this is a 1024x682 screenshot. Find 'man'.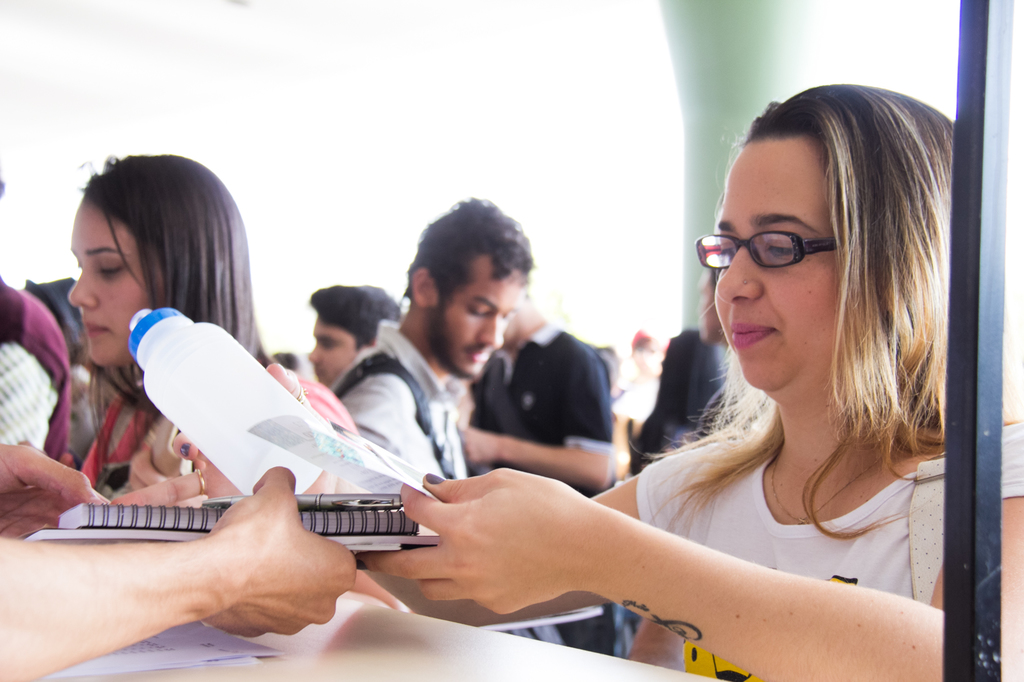
Bounding box: 308,280,397,397.
